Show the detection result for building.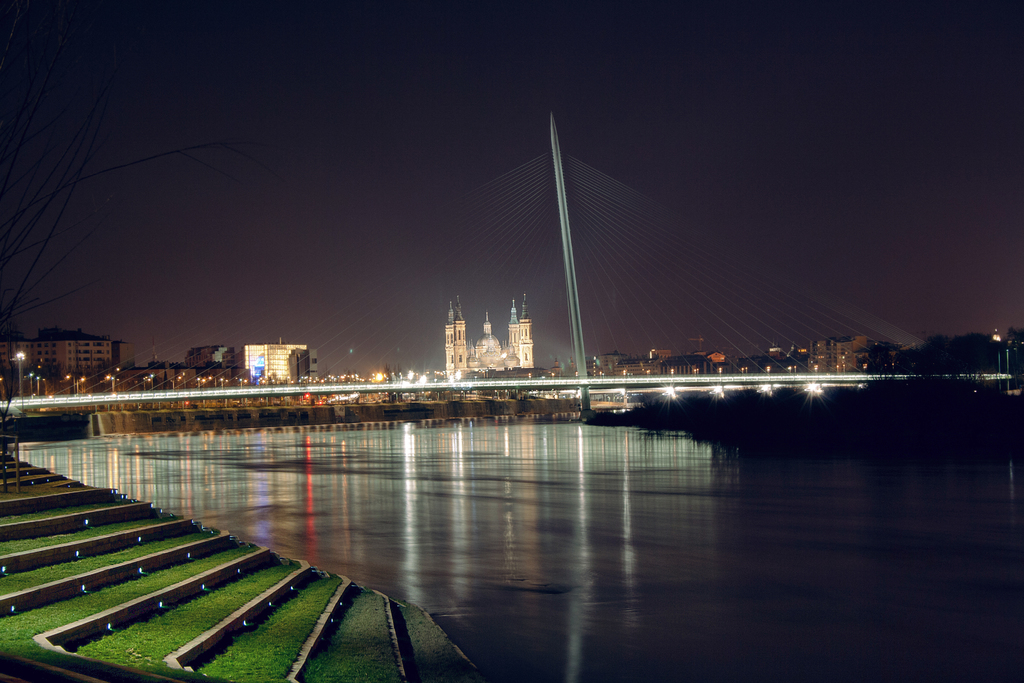
2:331:129:388.
